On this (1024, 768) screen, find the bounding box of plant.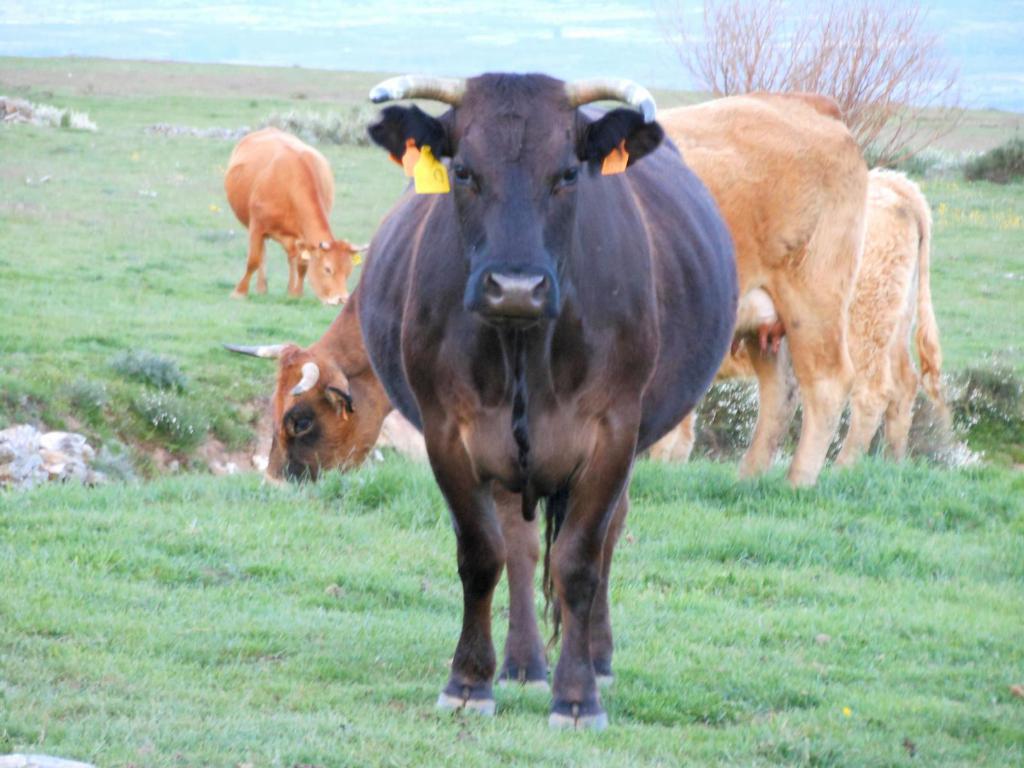
Bounding box: 135,385,219,452.
